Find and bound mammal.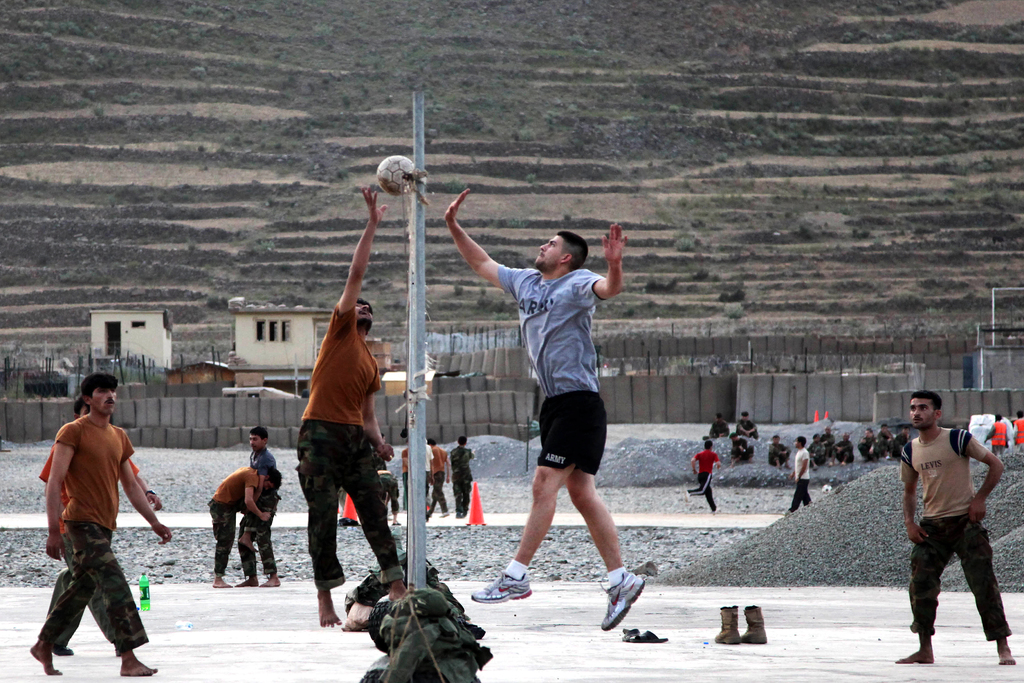
Bound: box=[403, 440, 411, 511].
